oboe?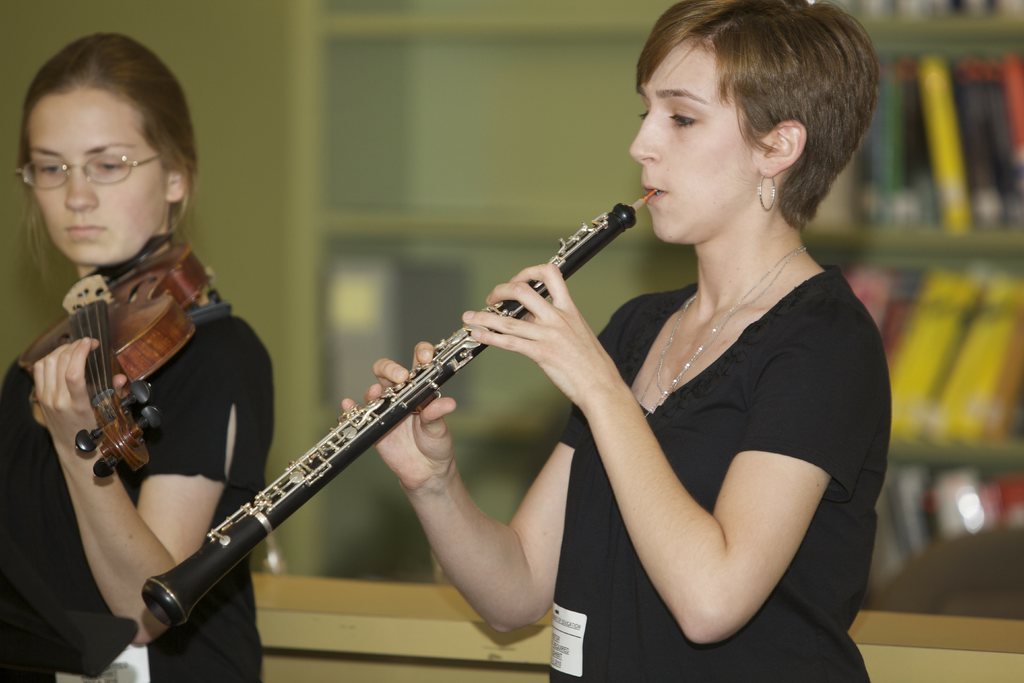
rect(140, 186, 659, 629)
